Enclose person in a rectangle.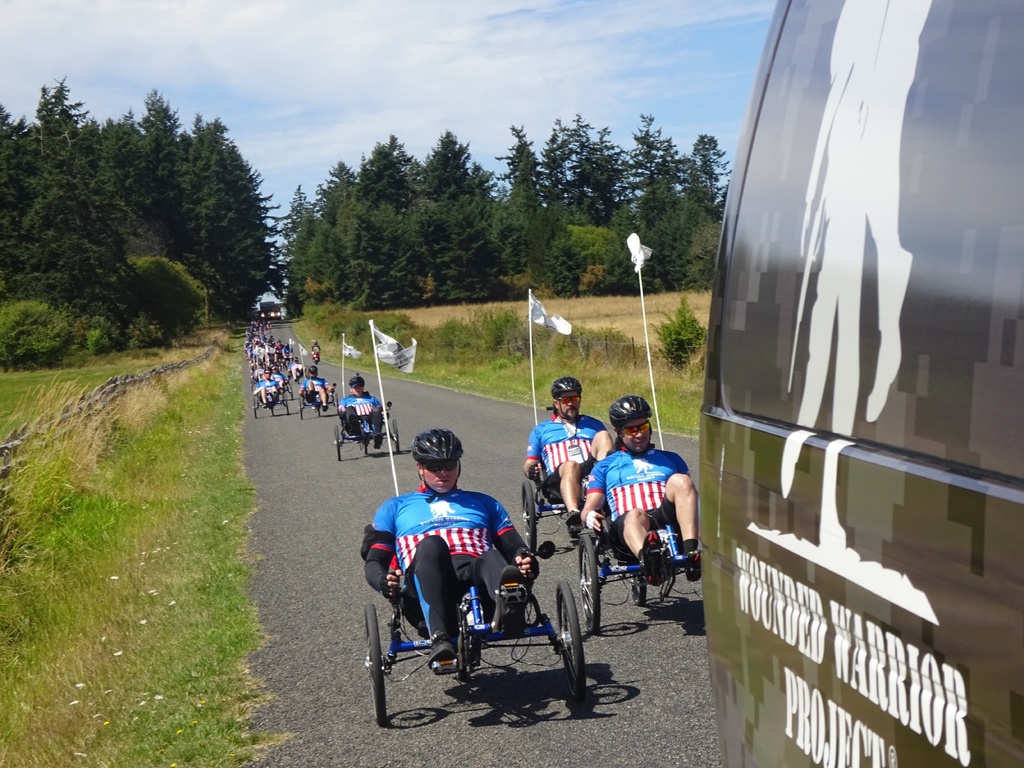
left=362, top=426, right=533, bottom=669.
